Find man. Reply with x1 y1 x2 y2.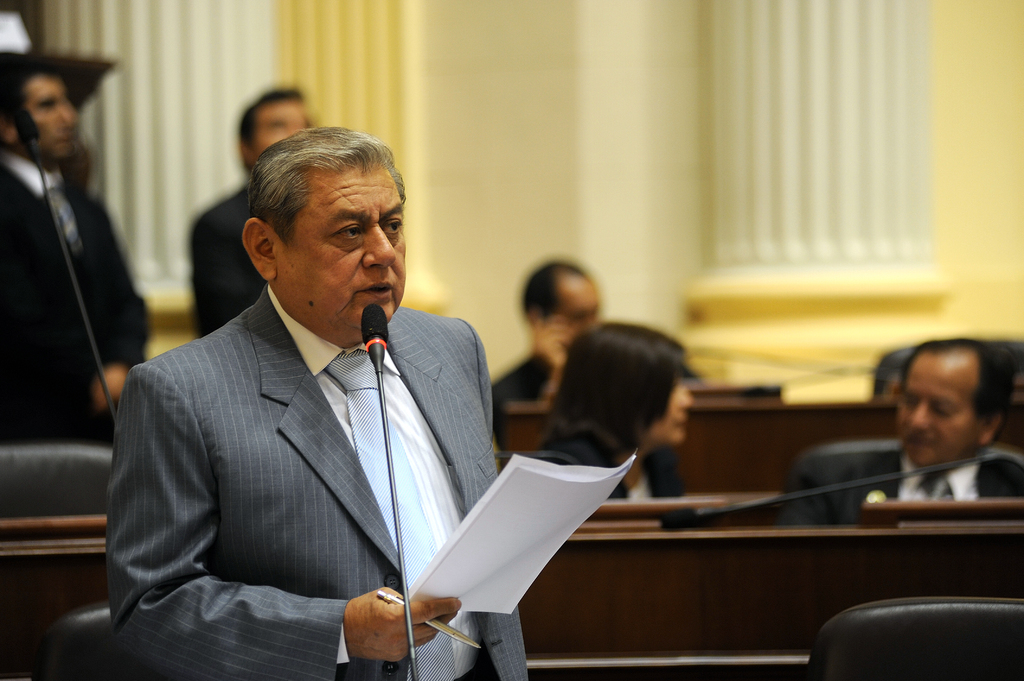
484 262 607 464.
